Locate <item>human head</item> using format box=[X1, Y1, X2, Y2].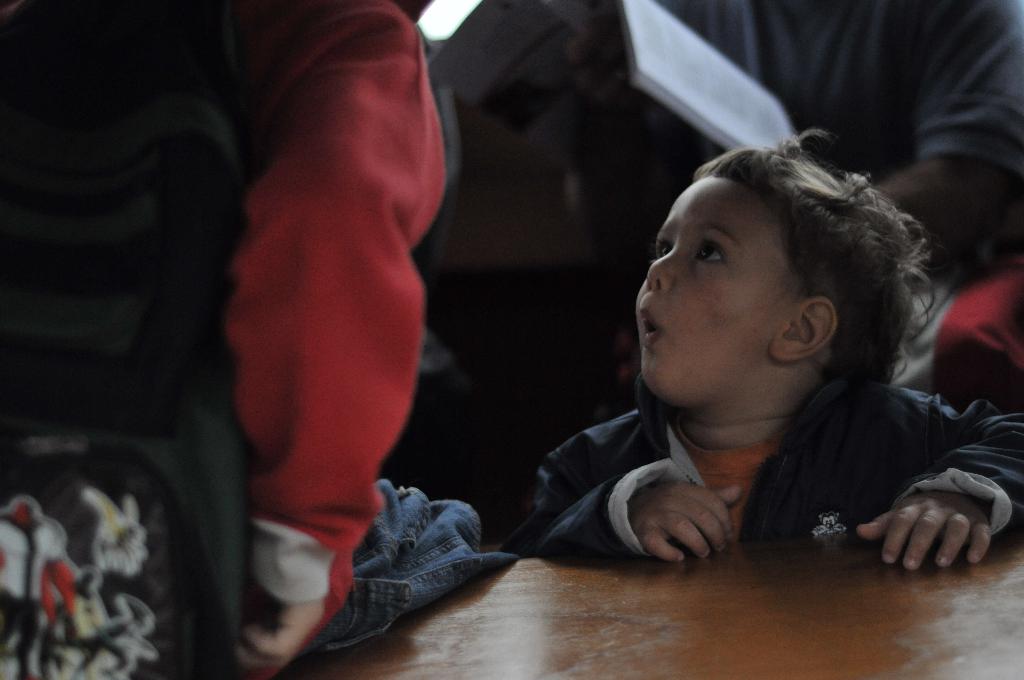
box=[657, 137, 904, 406].
